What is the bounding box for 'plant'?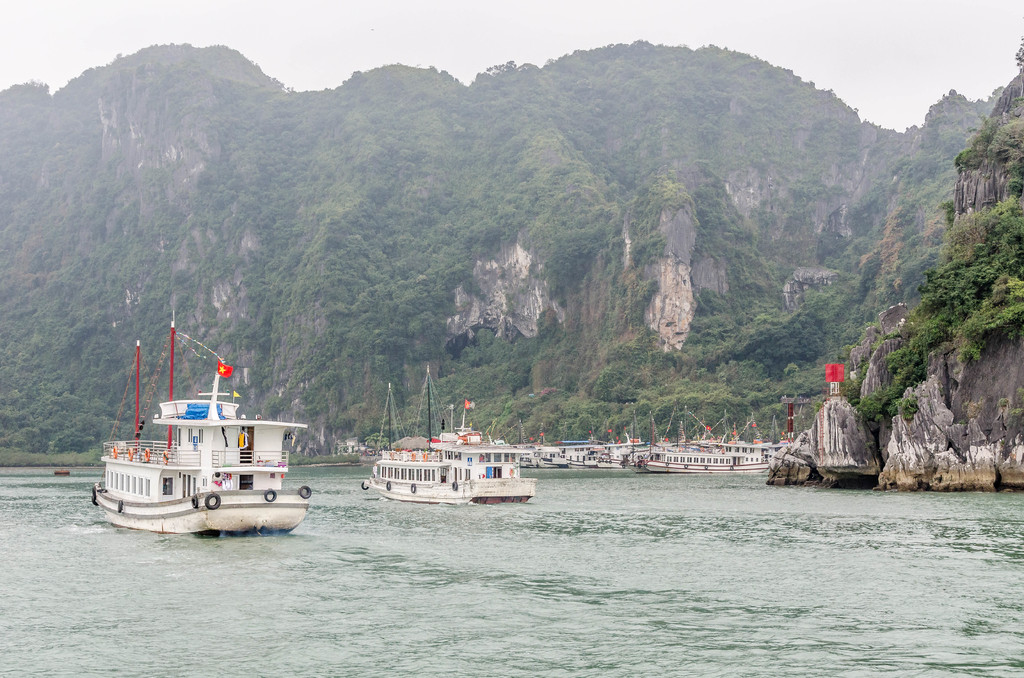
l=1009, t=405, r=1021, b=424.
